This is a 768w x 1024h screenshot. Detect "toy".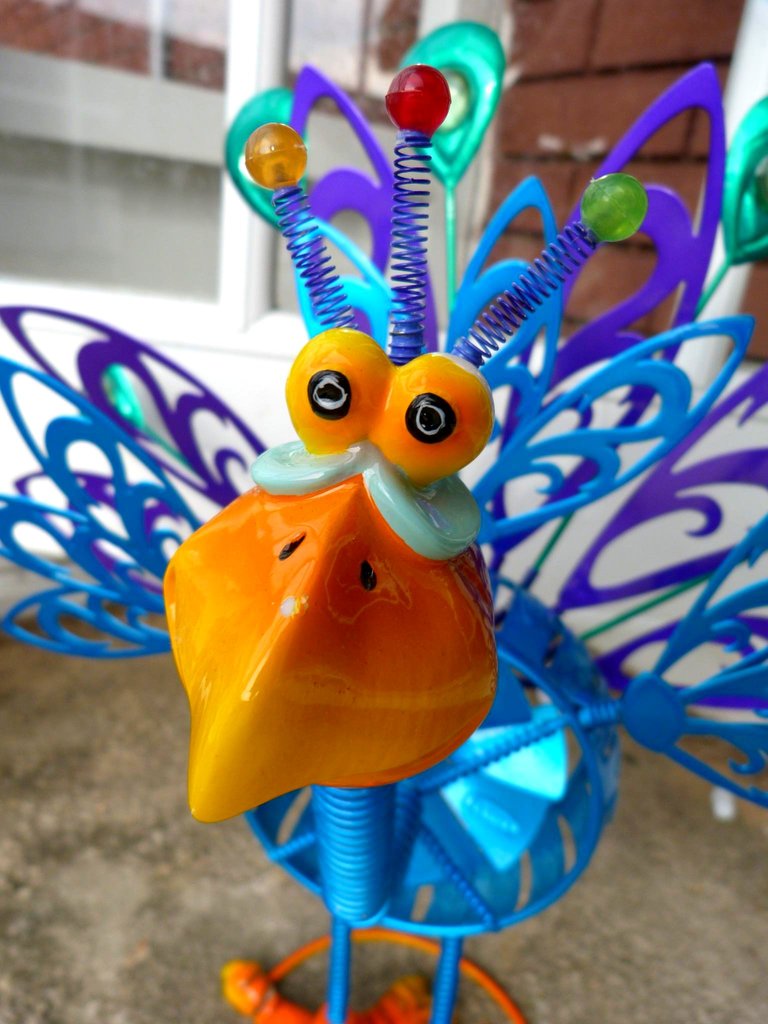
Rect(0, 8, 767, 1023).
